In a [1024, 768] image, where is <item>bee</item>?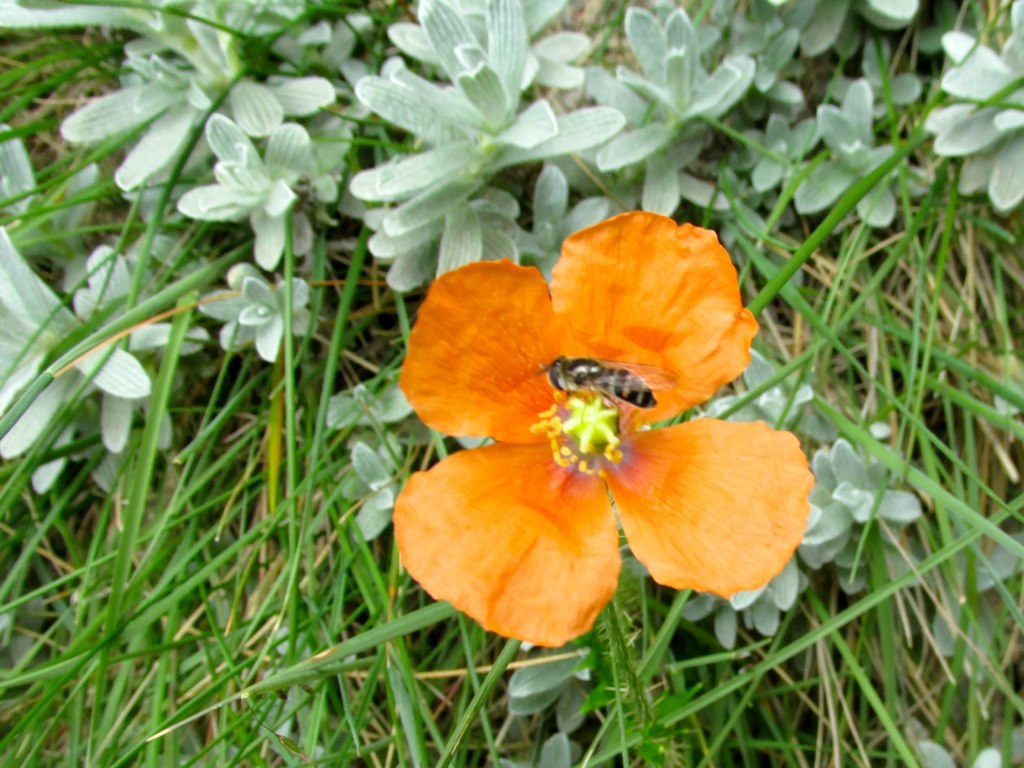
<box>538,357,667,424</box>.
